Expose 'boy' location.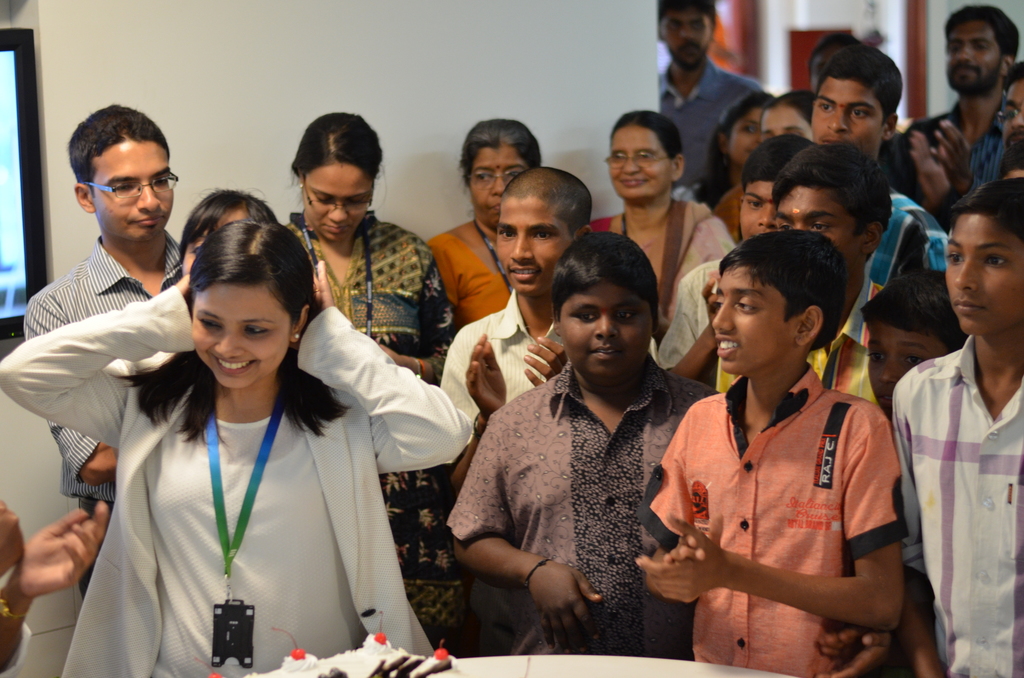
Exposed at (653, 133, 812, 391).
